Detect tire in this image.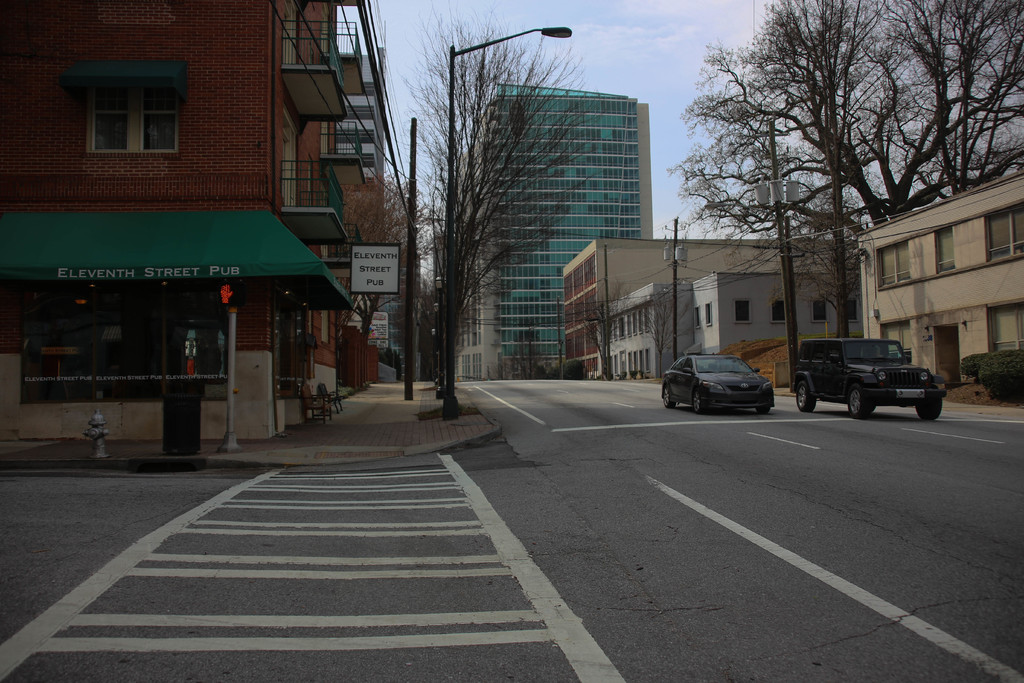
Detection: x1=919, y1=390, x2=941, y2=418.
